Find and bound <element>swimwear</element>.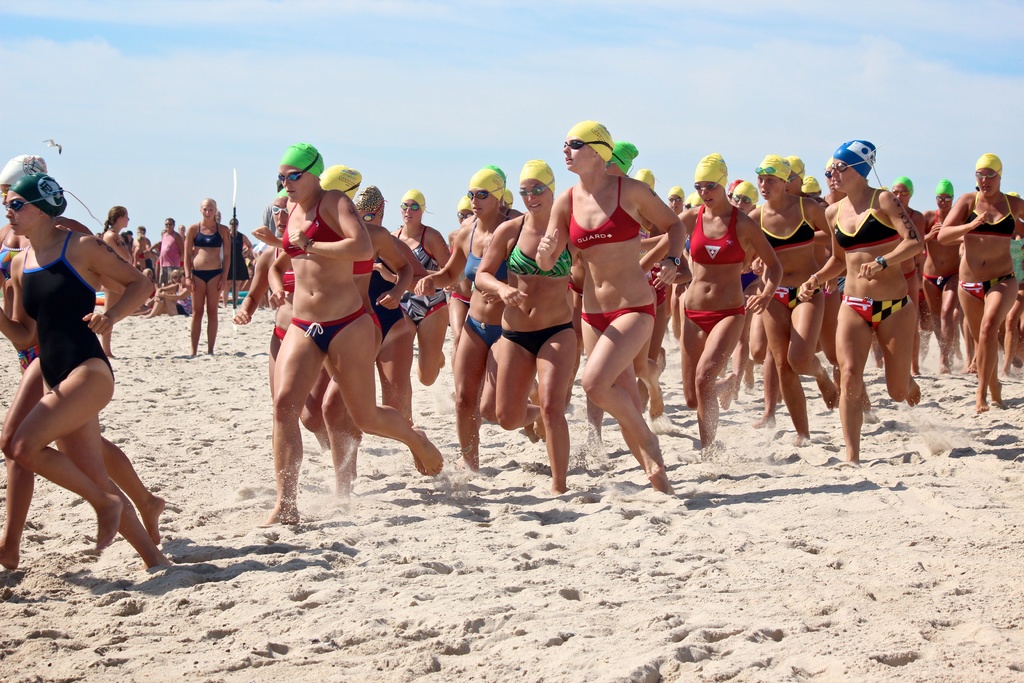
Bound: left=280, top=193, right=339, bottom=256.
